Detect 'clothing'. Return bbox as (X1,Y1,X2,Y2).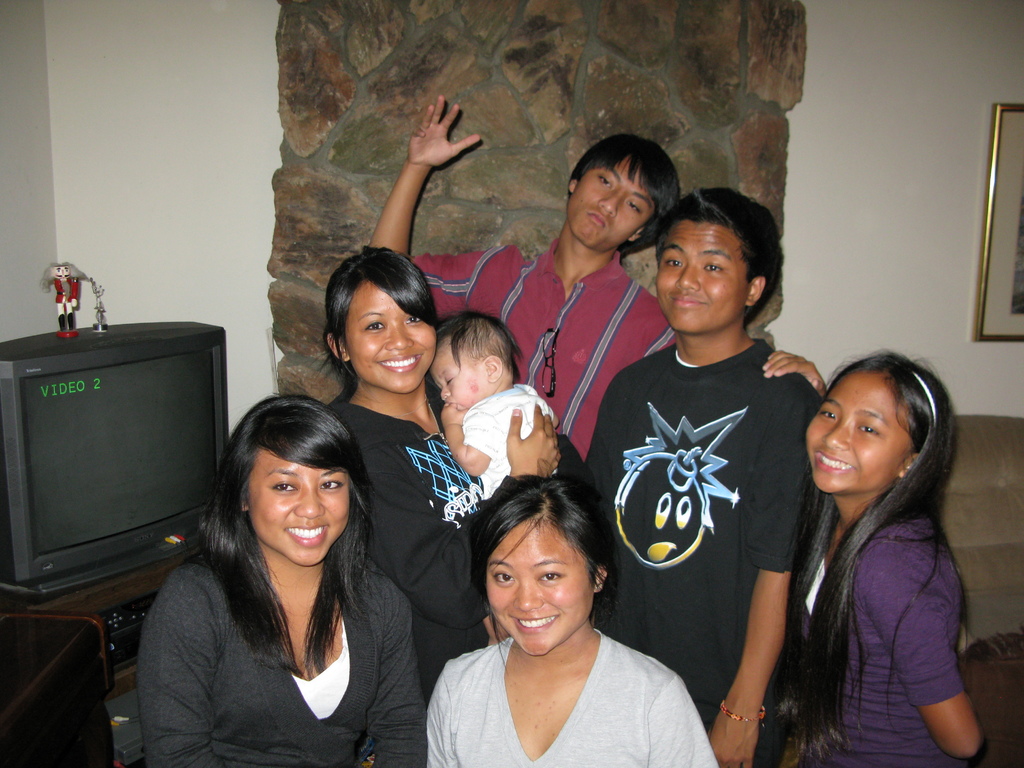
(602,296,825,728).
